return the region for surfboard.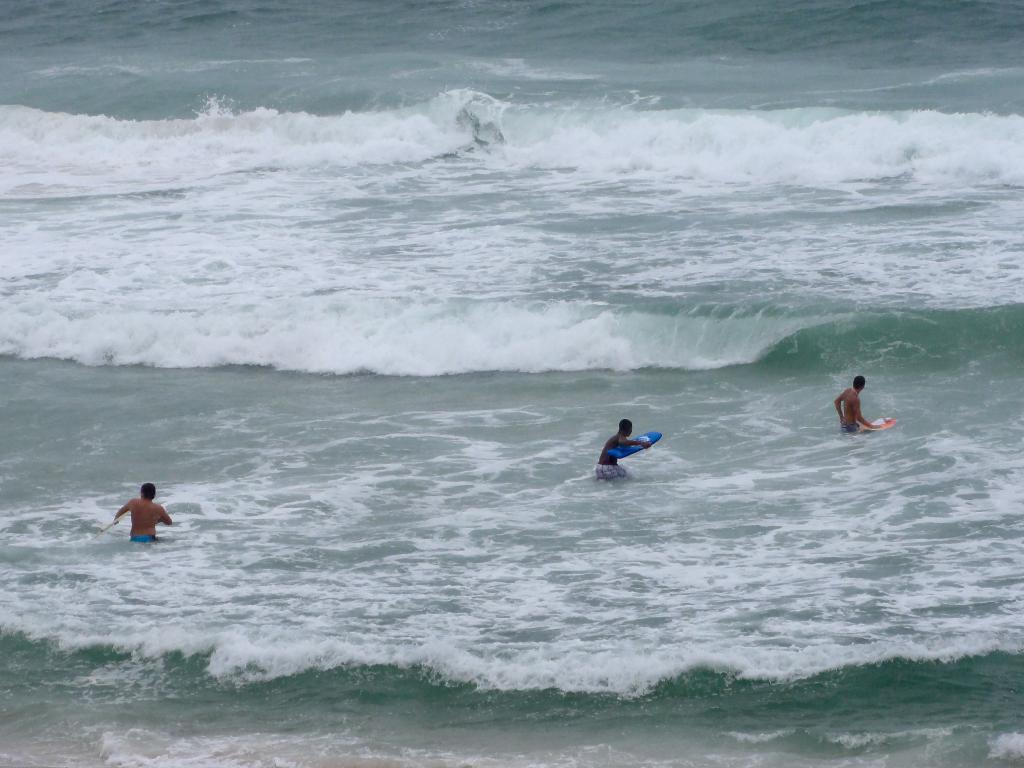
box=[855, 410, 900, 435].
